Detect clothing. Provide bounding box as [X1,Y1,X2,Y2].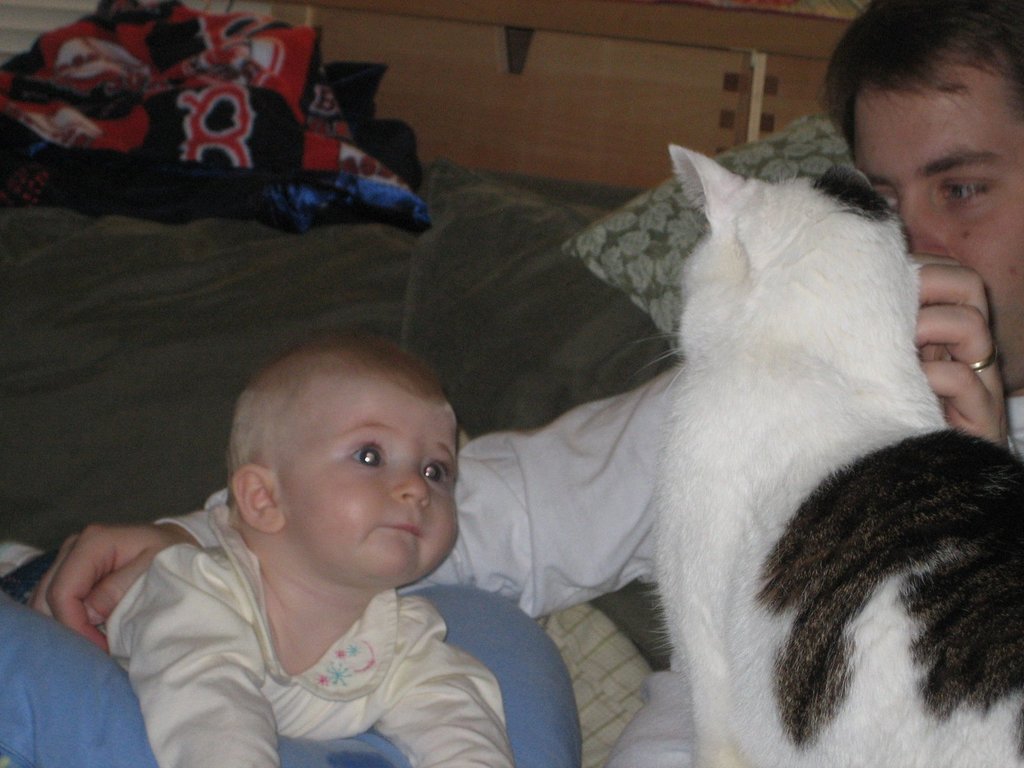
[152,564,532,733].
